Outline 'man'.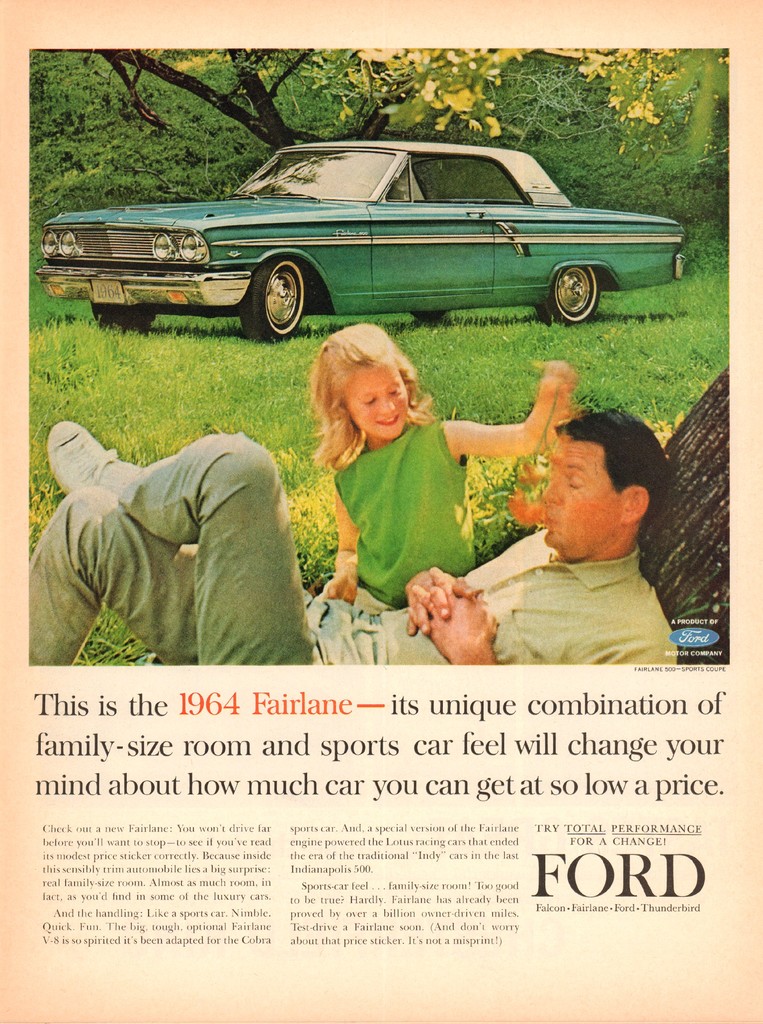
Outline: <box>24,403,680,662</box>.
